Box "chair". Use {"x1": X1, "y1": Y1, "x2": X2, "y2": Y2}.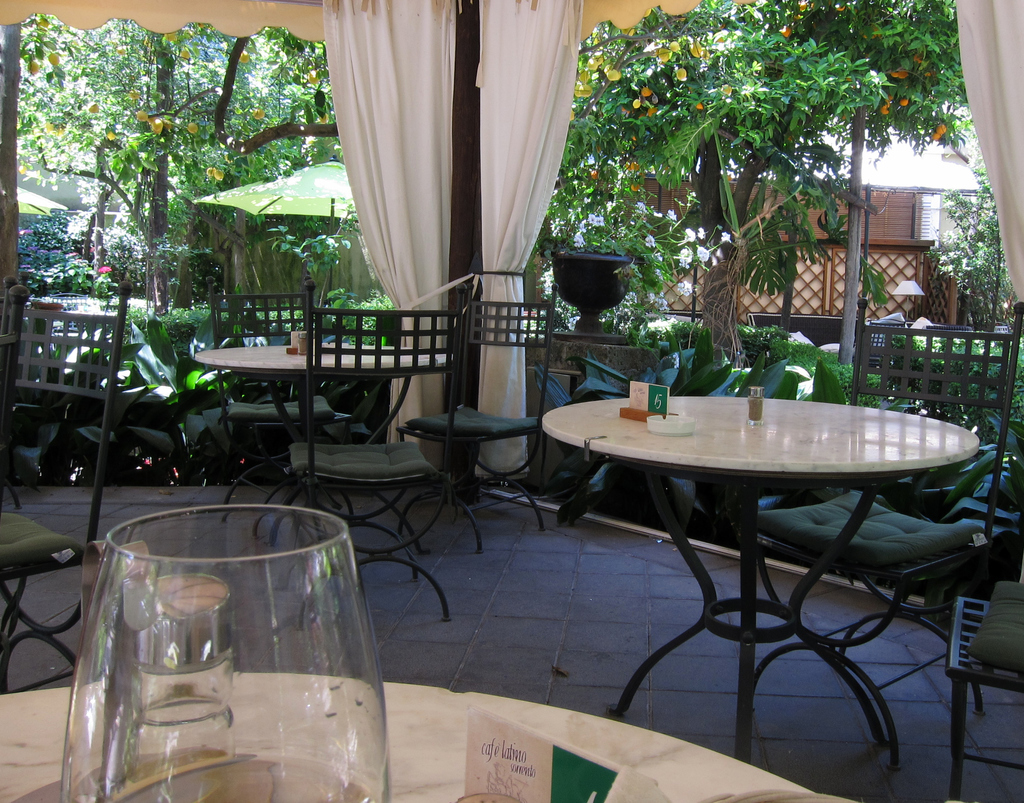
{"x1": 284, "y1": 287, "x2": 467, "y2": 626}.
